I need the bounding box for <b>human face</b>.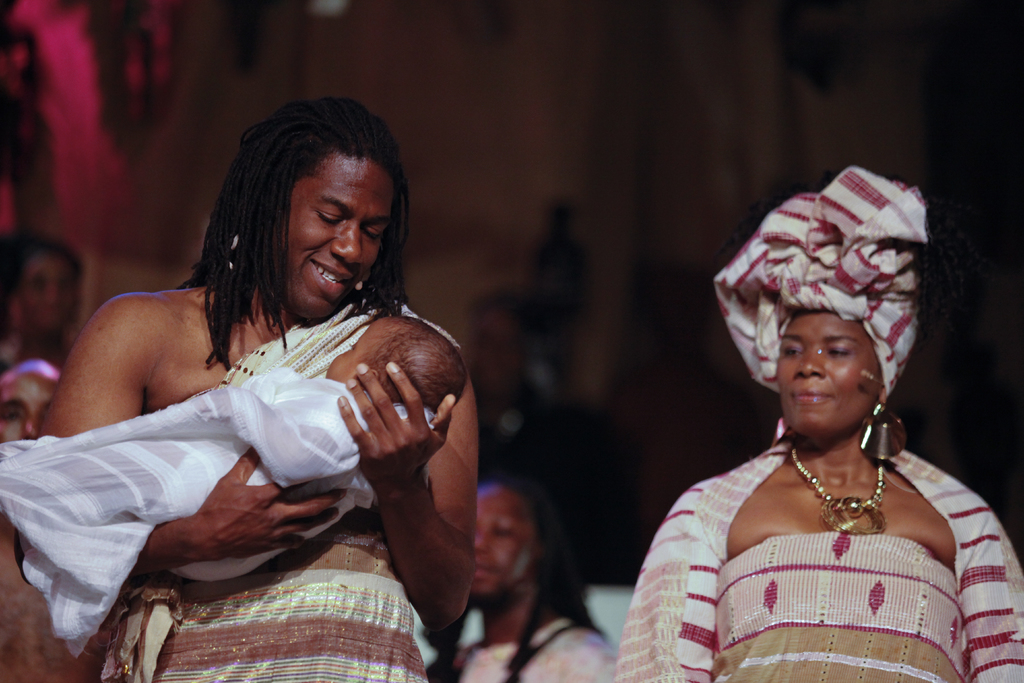
Here it is: BBox(474, 490, 524, 589).
